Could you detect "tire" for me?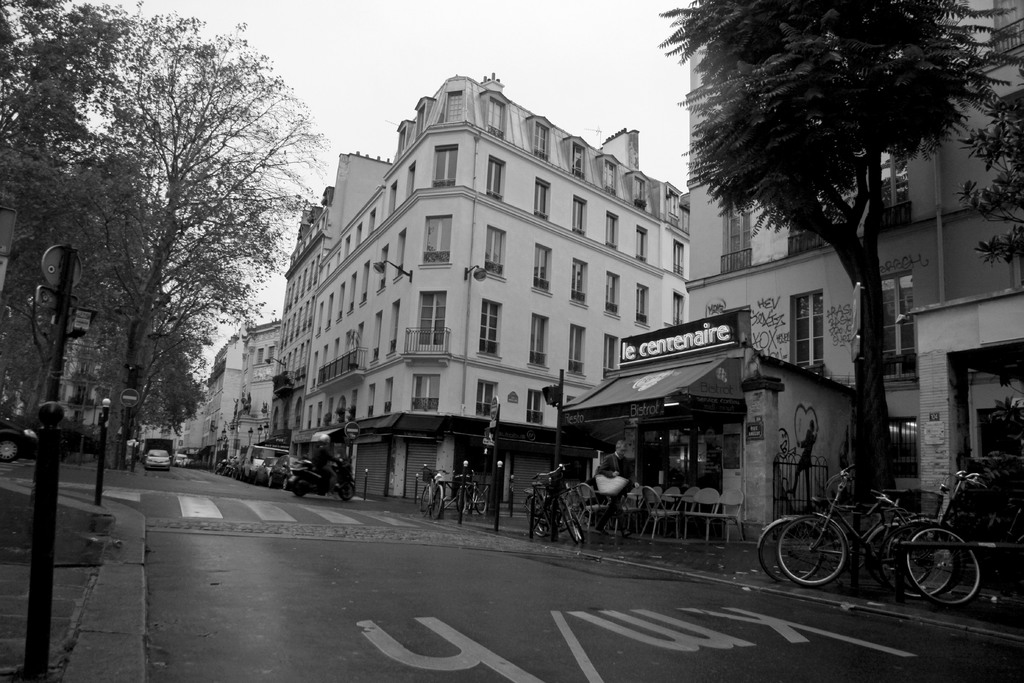
Detection result: rect(752, 515, 827, 580).
